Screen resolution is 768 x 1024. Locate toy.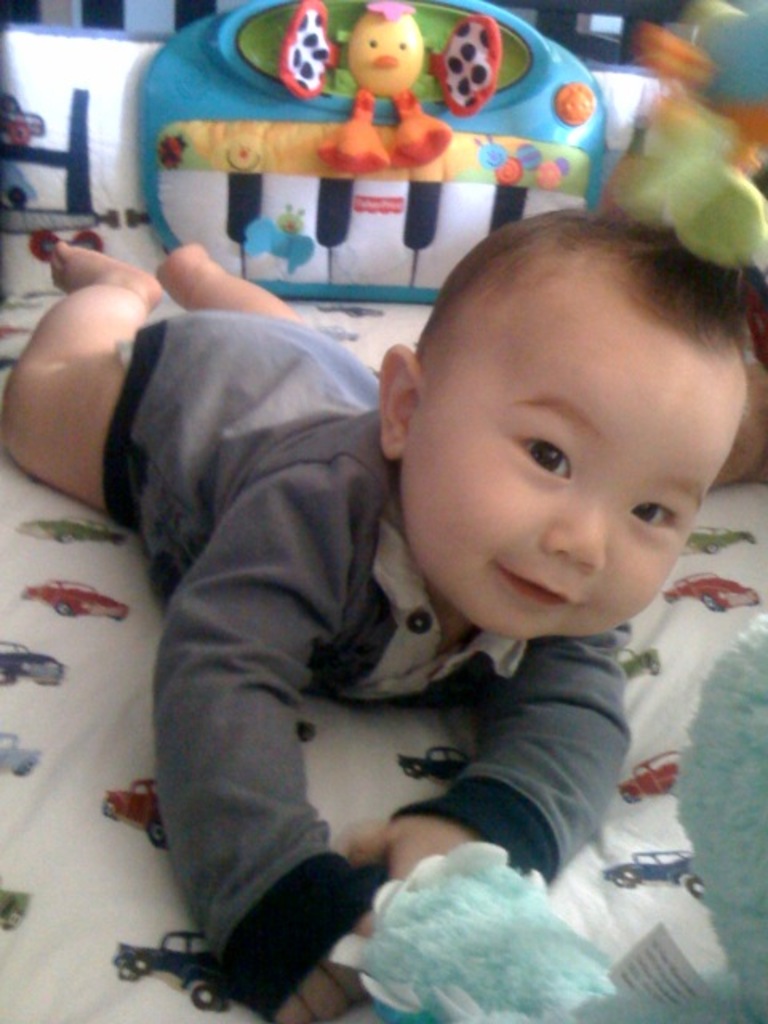
(left=0, top=88, right=40, bottom=142).
